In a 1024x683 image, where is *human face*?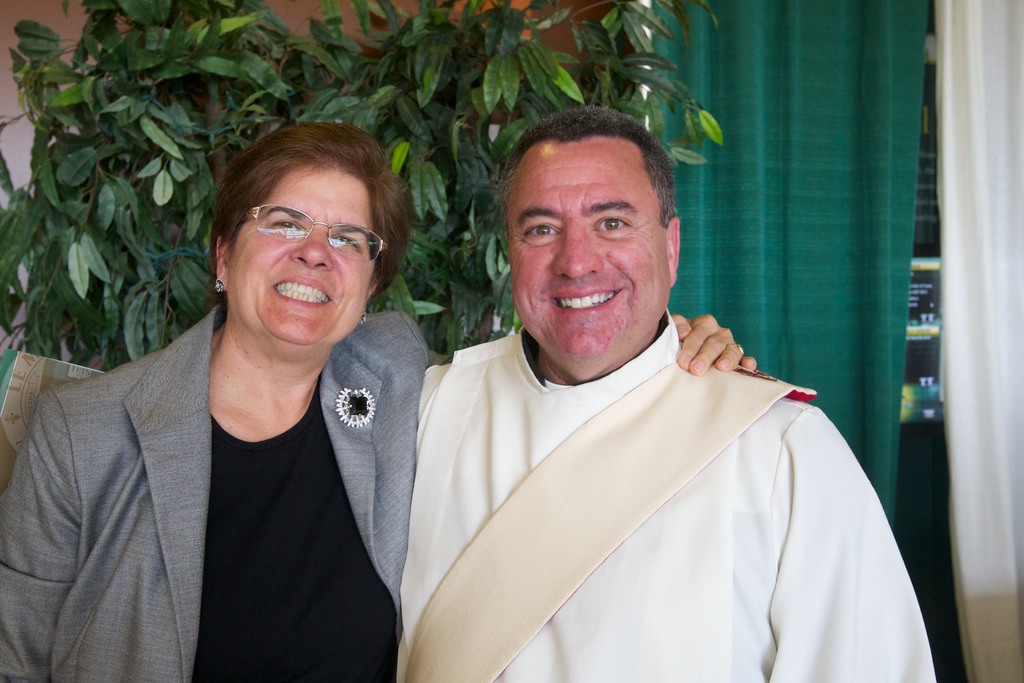
Rect(496, 133, 676, 372).
